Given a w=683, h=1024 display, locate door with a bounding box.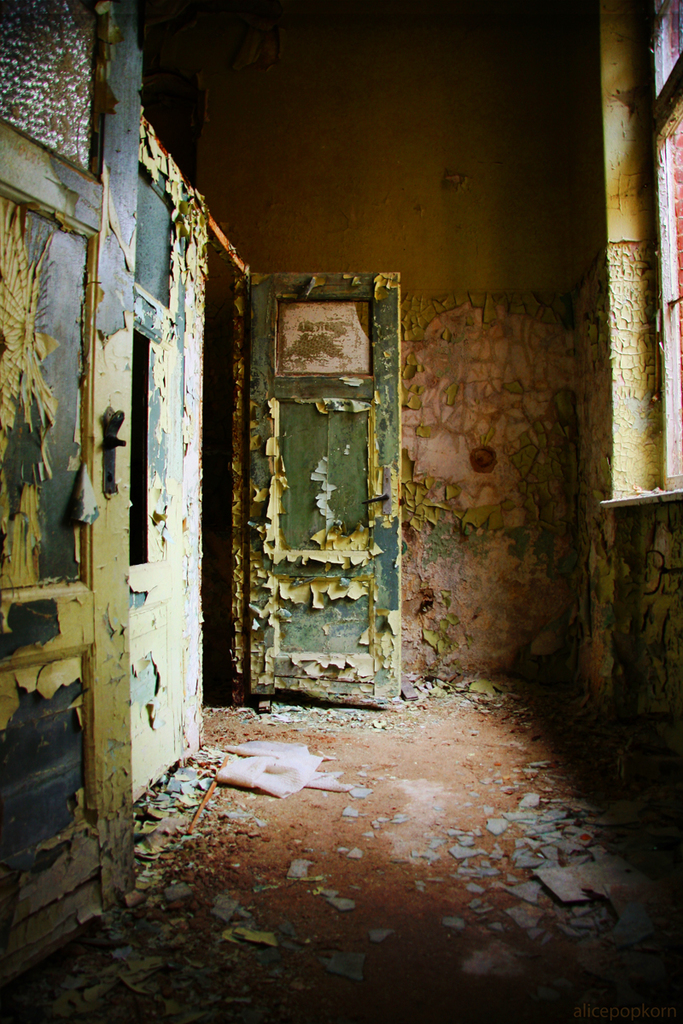
Located: crop(0, 0, 131, 975).
